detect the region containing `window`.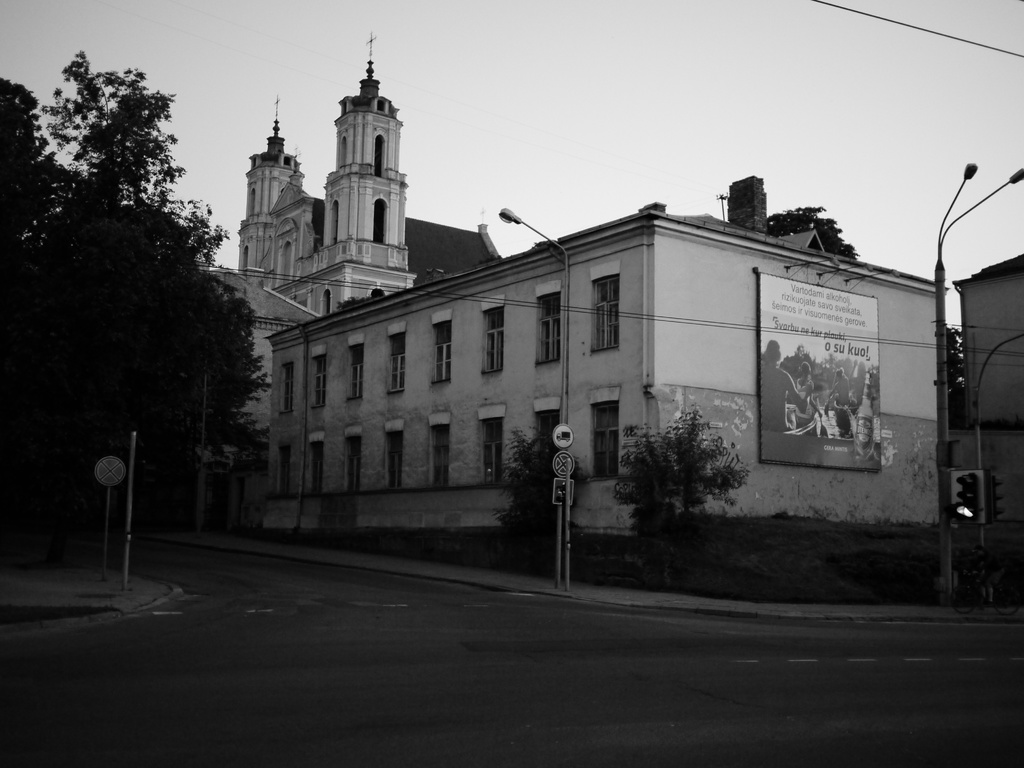
locate(308, 353, 329, 407).
